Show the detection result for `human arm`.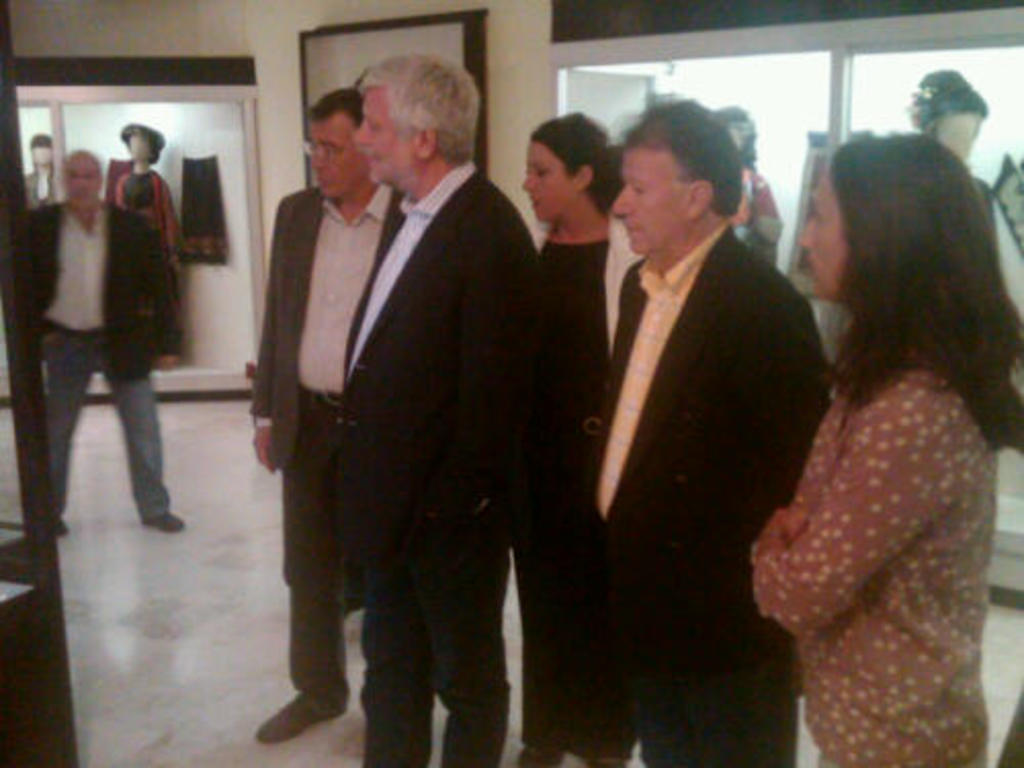
rect(745, 385, 952, 637).
